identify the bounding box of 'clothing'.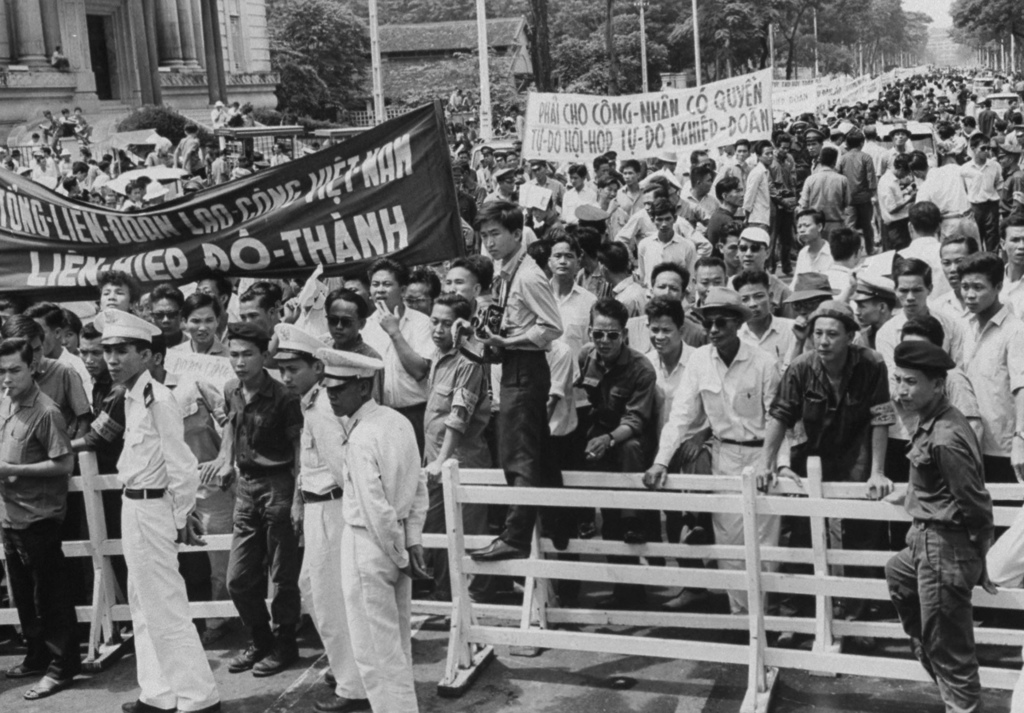
rect(732, 310, 810, 398).
